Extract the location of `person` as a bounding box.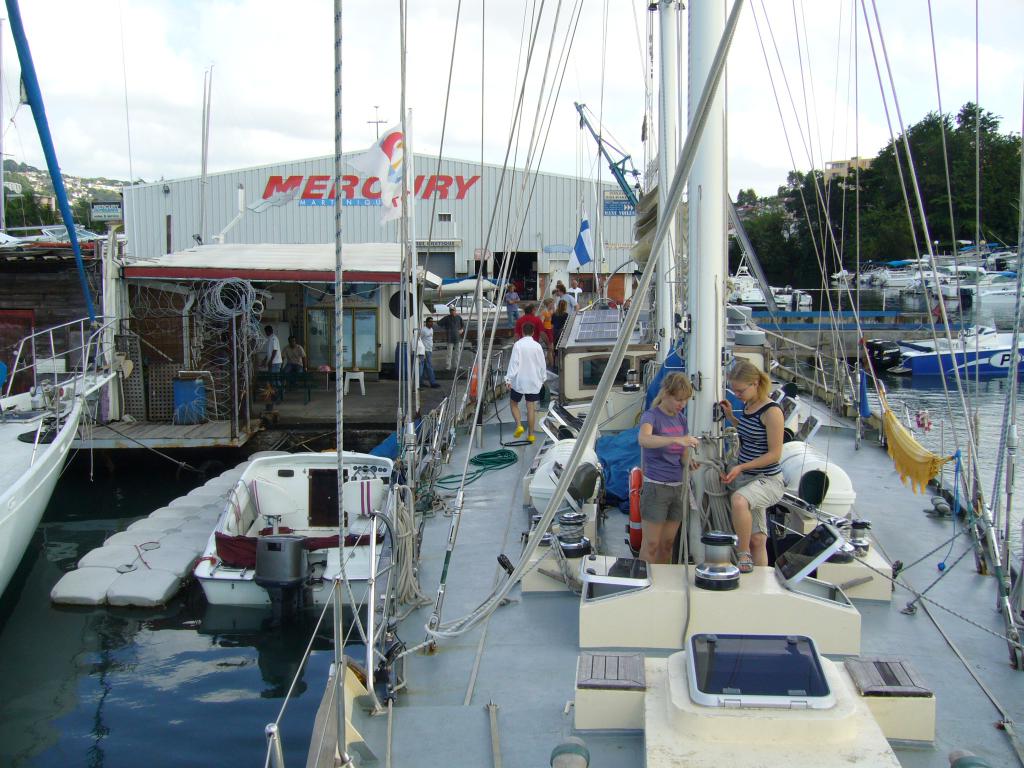
259, 327, 284, 396.
